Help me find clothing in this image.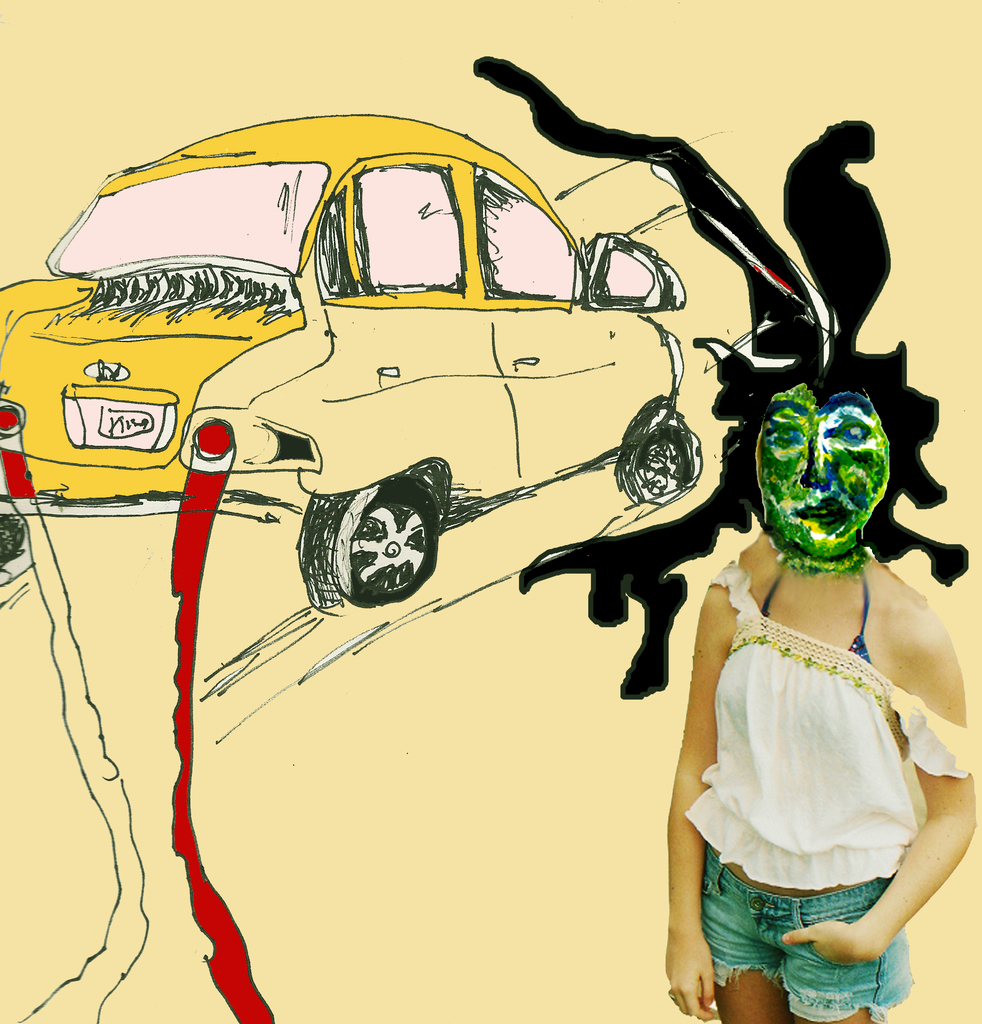
Found it: BBox(684, 533, 928, 995).
